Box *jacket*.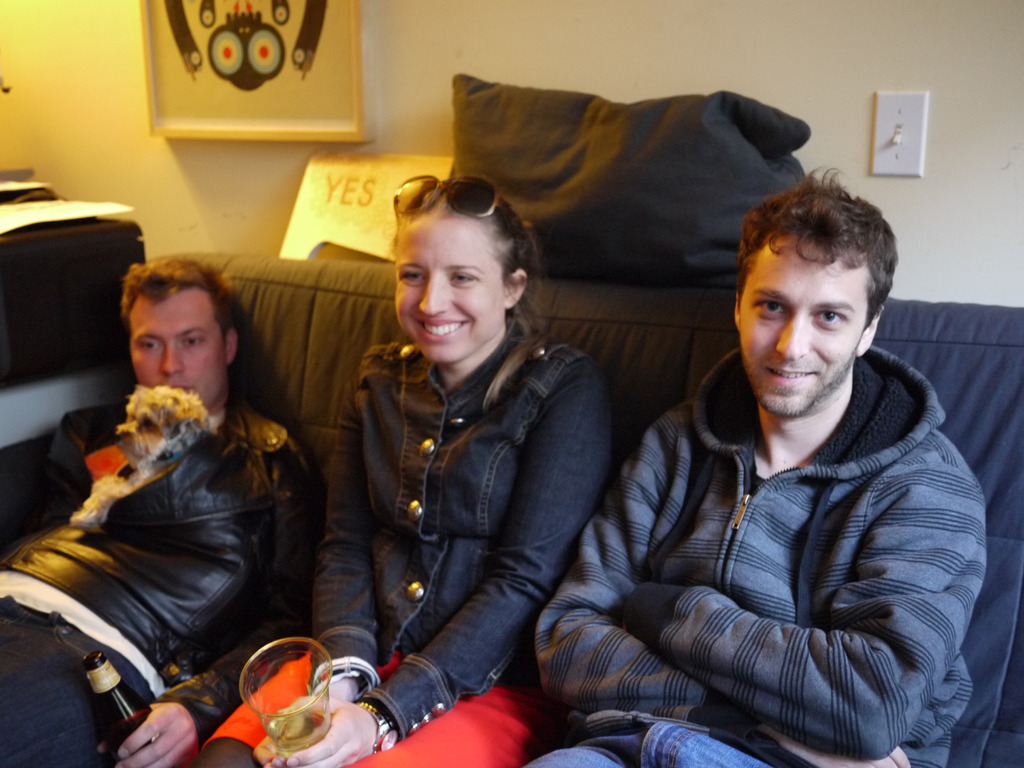
detection(0, 404, 342, 737).
